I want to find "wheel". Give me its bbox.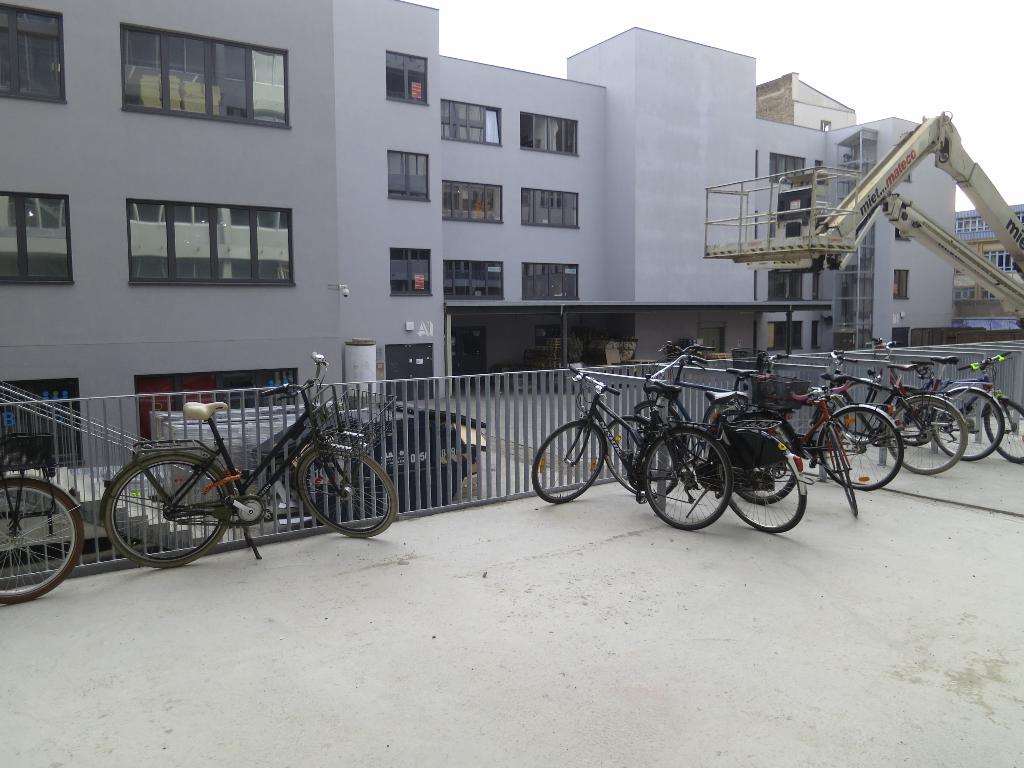
region(936, 384, 1003, 464).
